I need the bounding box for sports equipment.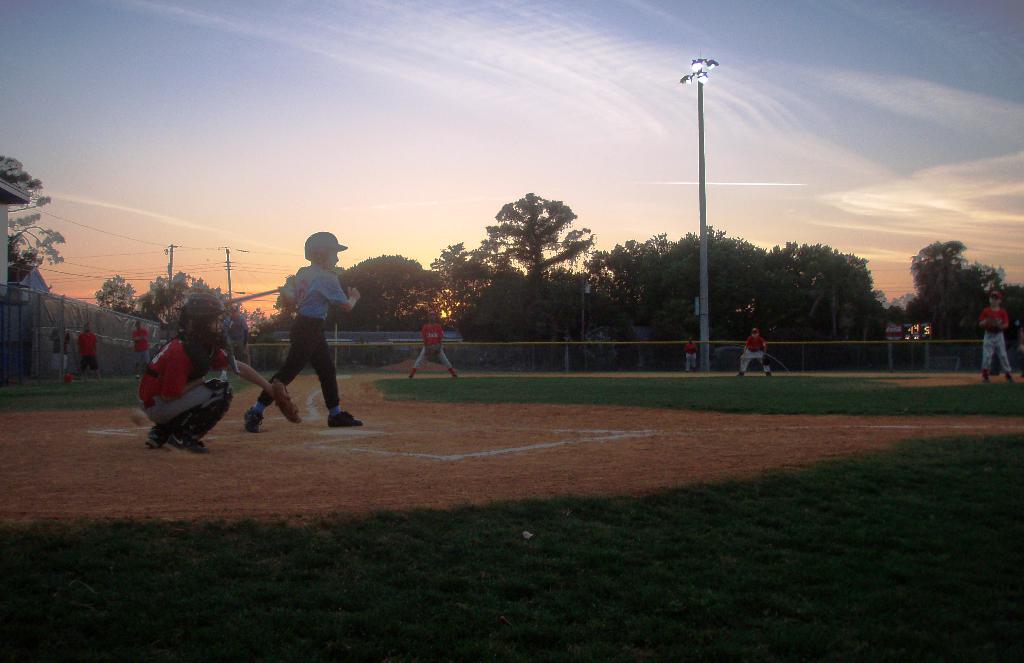
Here it is: left=305, top=233, right=348, bottom=275.
